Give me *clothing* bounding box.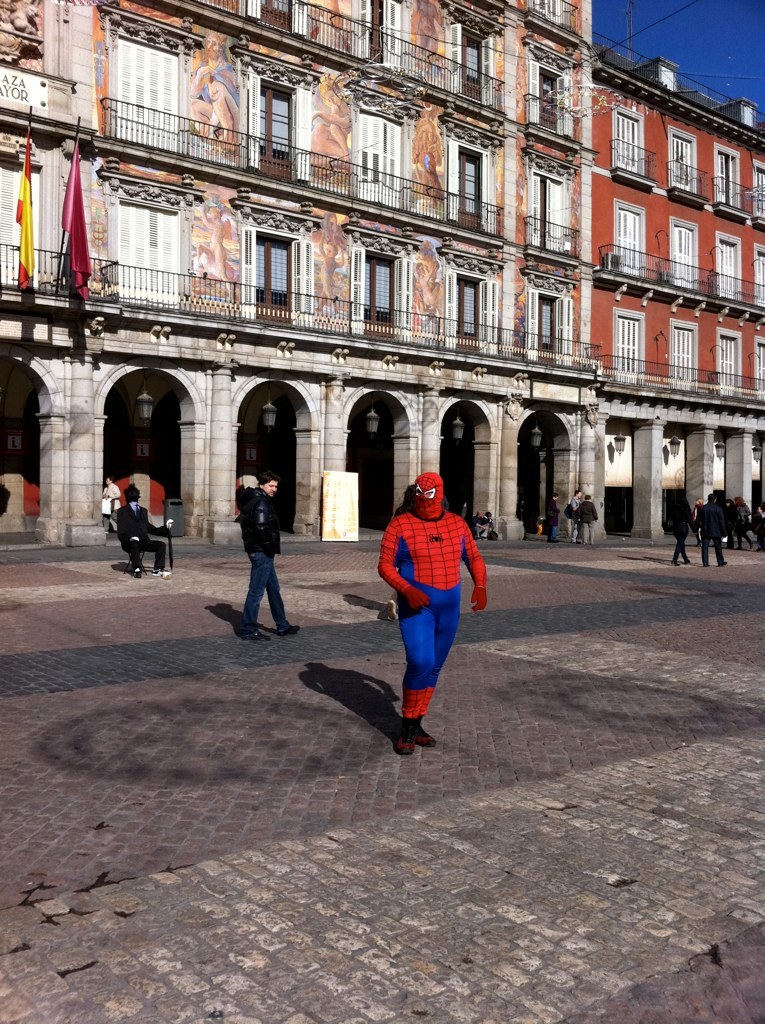
{"x1": 376, "y1": 463, "x2": 474, "y2": 709}.
